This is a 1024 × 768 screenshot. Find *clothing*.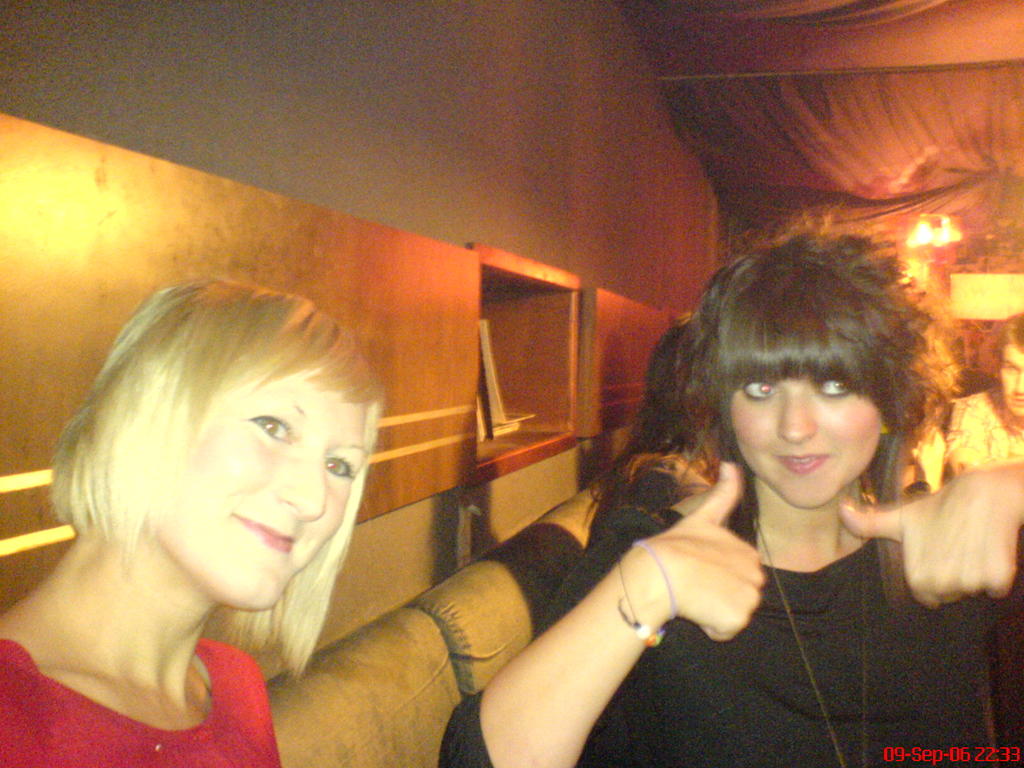
Bounding box: [0,643,284,767].
